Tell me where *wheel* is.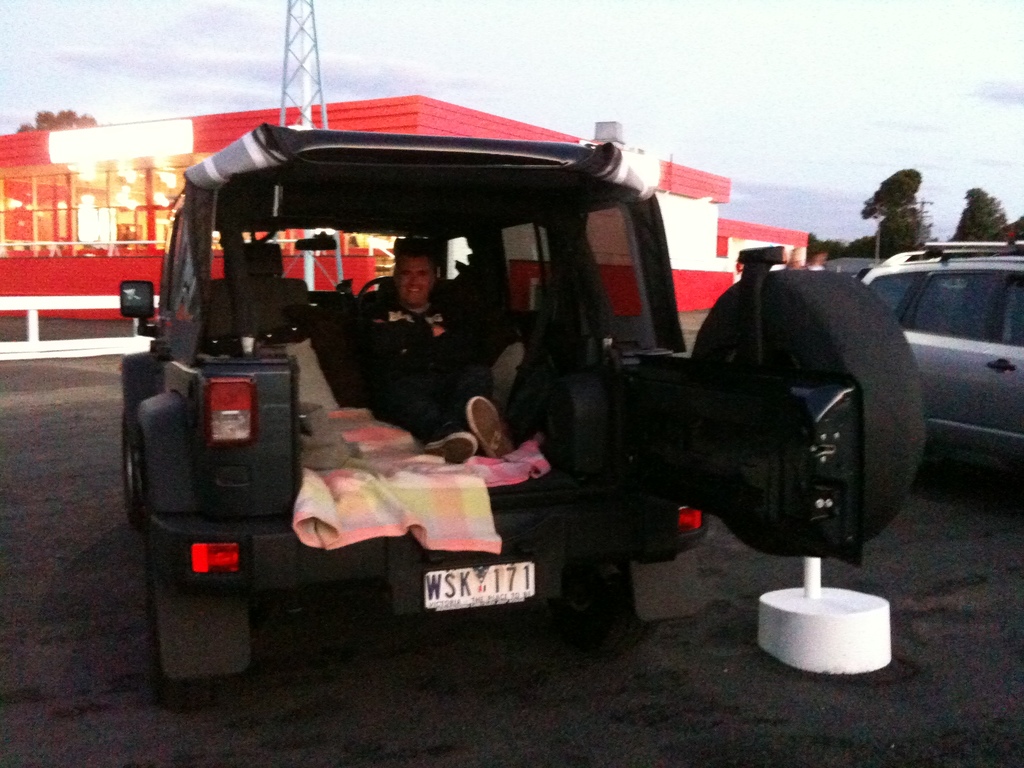
*wheel* is at l=145, t=520, r=230, b=725.
